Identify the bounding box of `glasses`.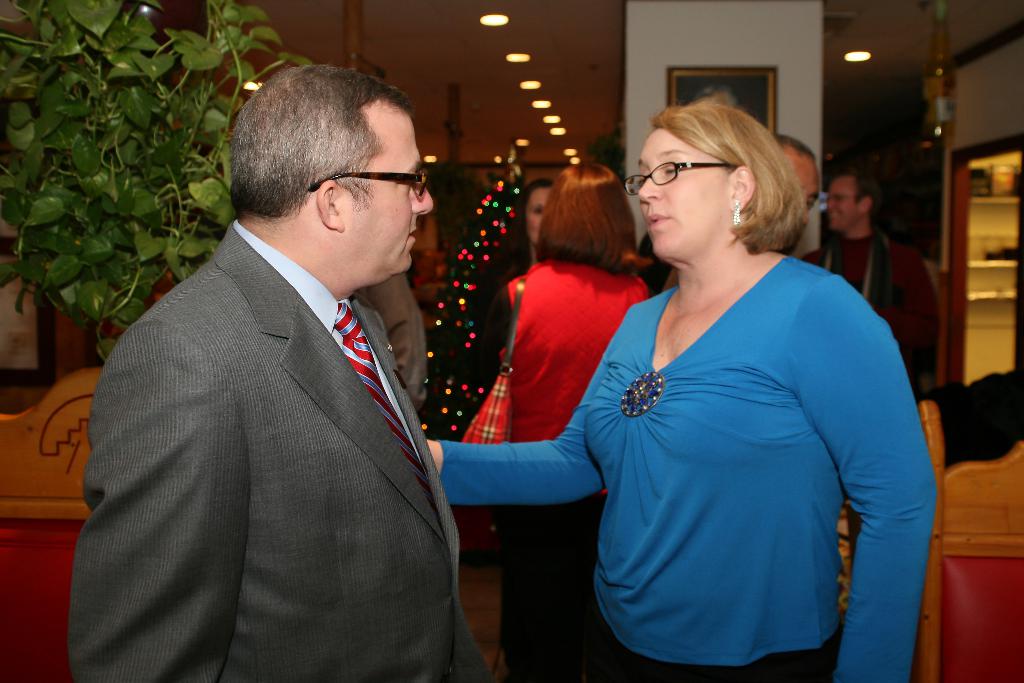
BBox(625, 161, 742, 202).
